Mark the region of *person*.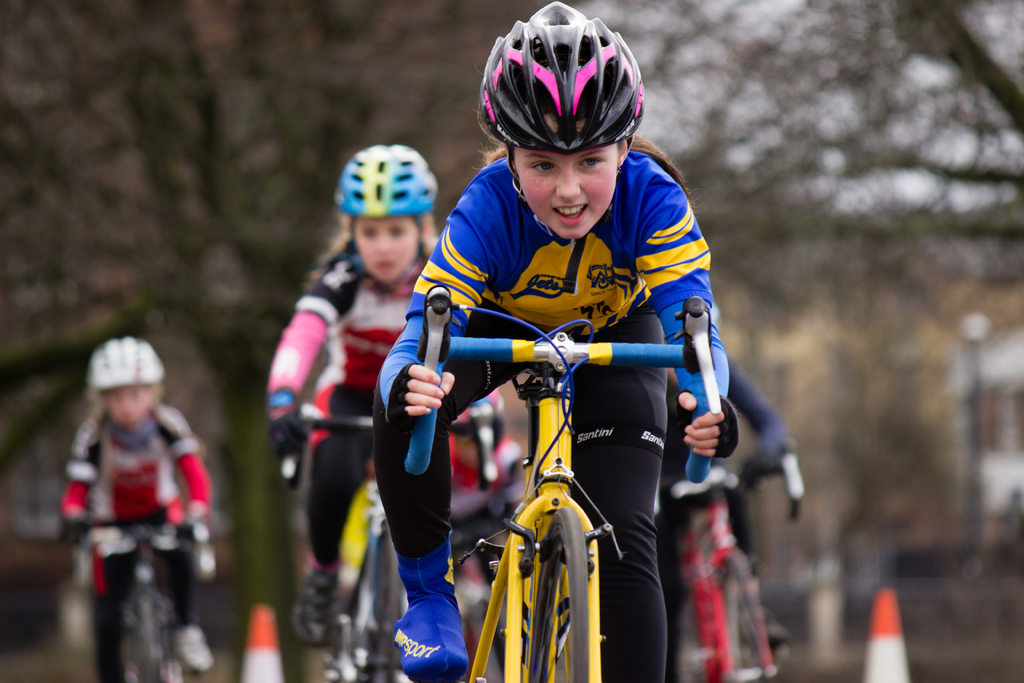
Region: 657 355 797 673.
